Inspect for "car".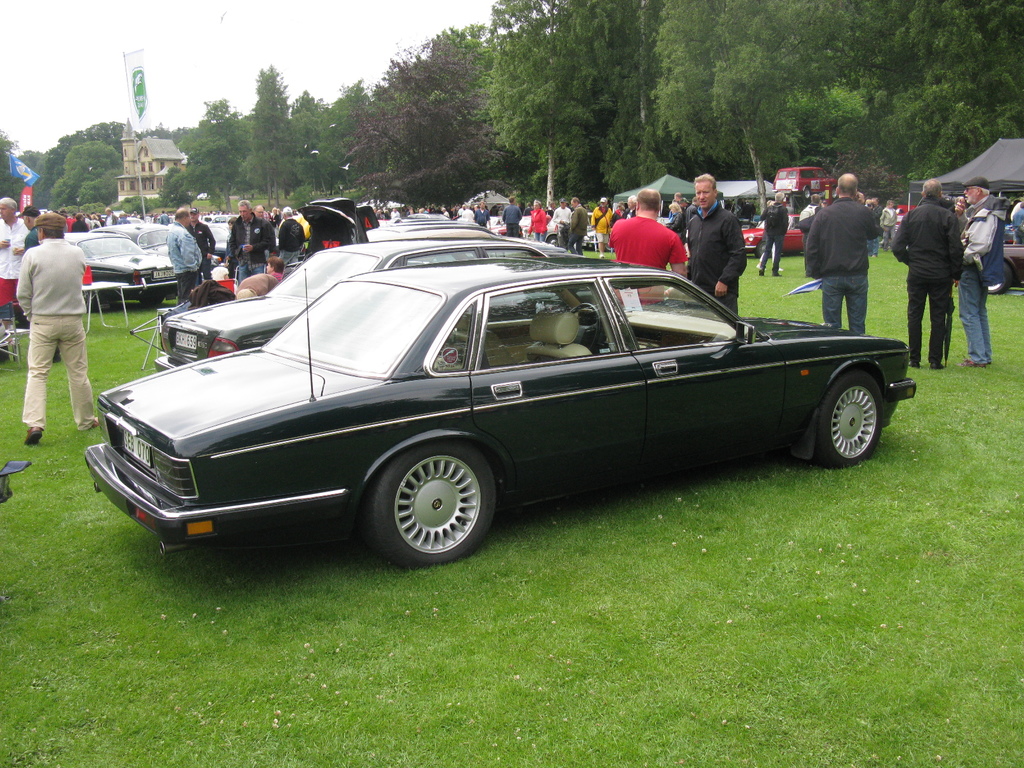
Inspection: x1=203, y1=218, x2=236, y2=253.
